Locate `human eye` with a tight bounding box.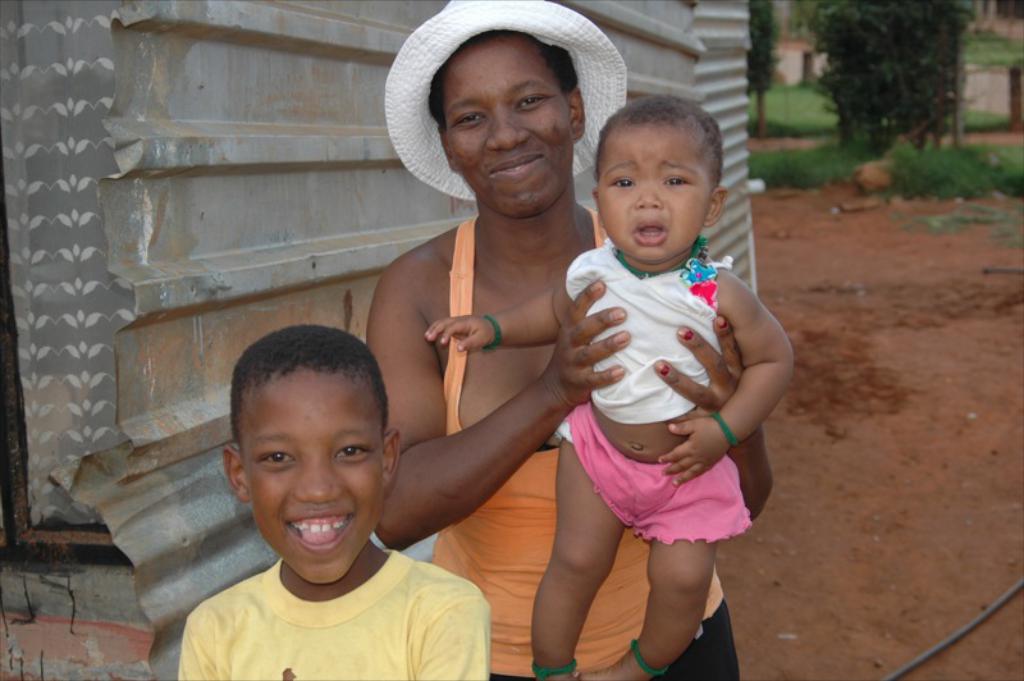
l=262, t=443, r=297, b=469.
